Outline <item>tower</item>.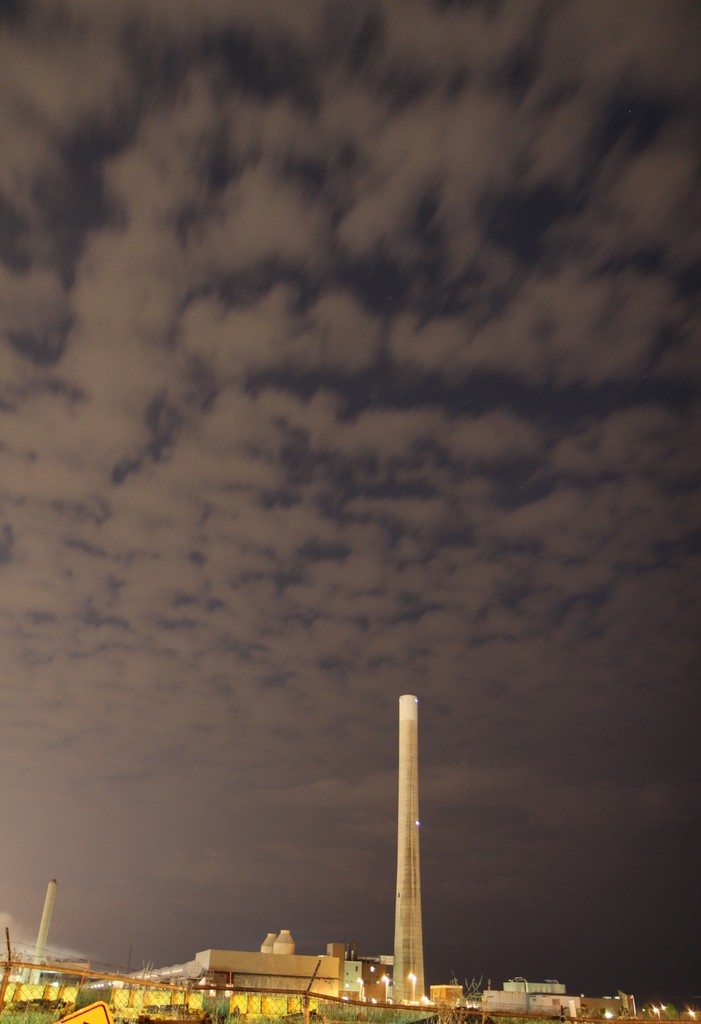
Outline: [left=36, top=879, right=54, bottom=968].
